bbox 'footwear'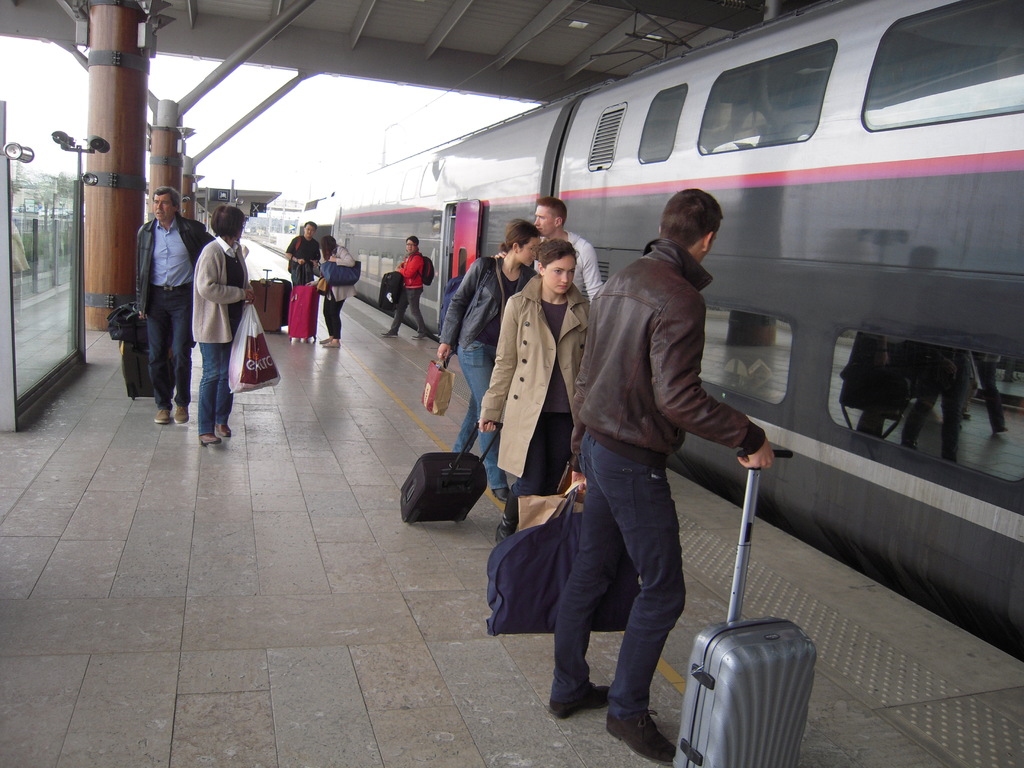
left=197, top=423, right=223, bottom=449
